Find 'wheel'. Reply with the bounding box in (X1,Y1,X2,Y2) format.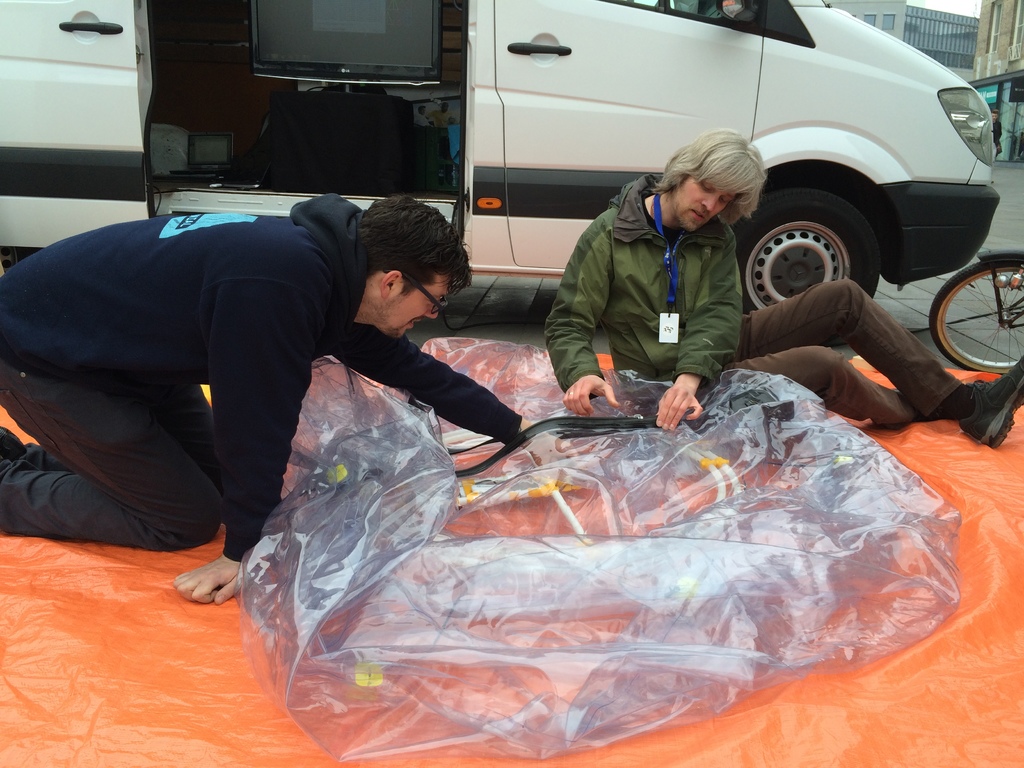
(931,260,1023,378).
